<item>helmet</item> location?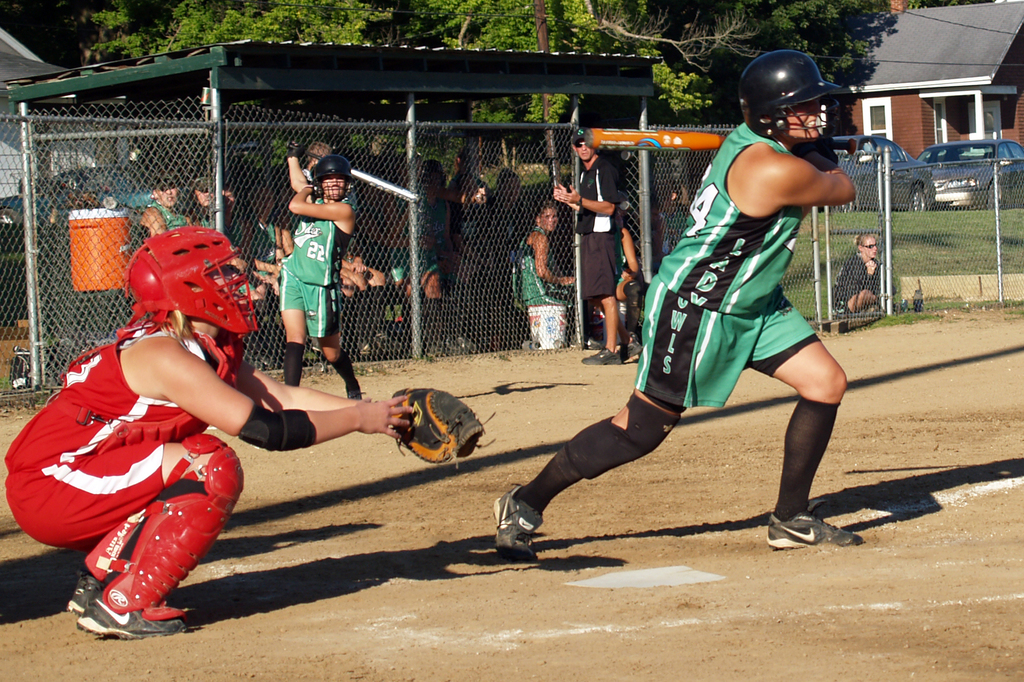
Rect(739, 51, 831, 156)
